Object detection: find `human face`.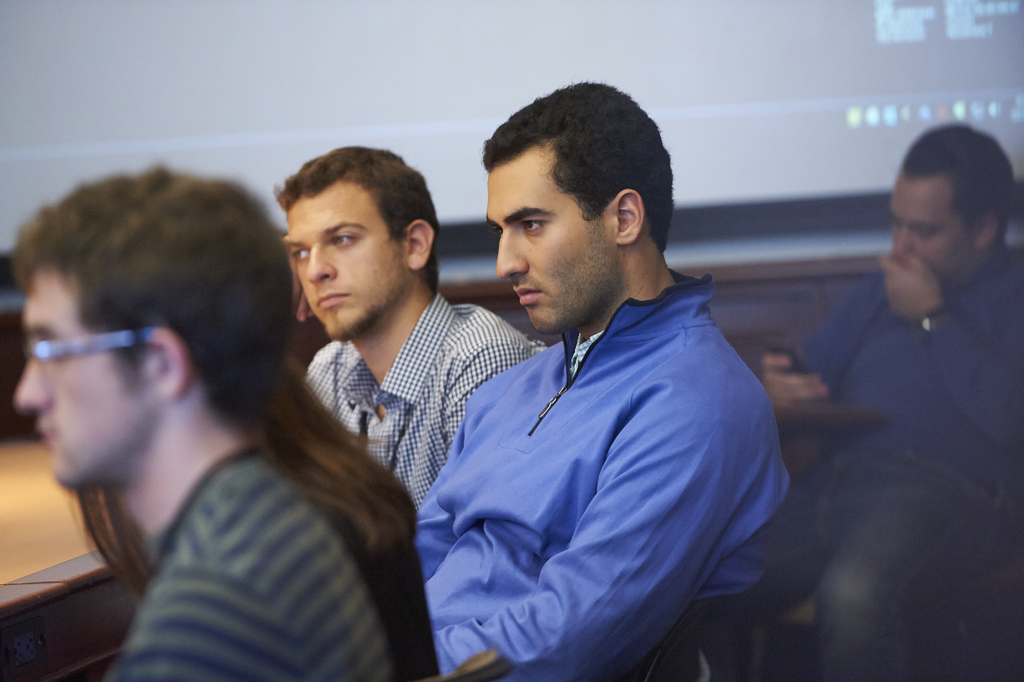
crop(17, 285, 117, 486).
